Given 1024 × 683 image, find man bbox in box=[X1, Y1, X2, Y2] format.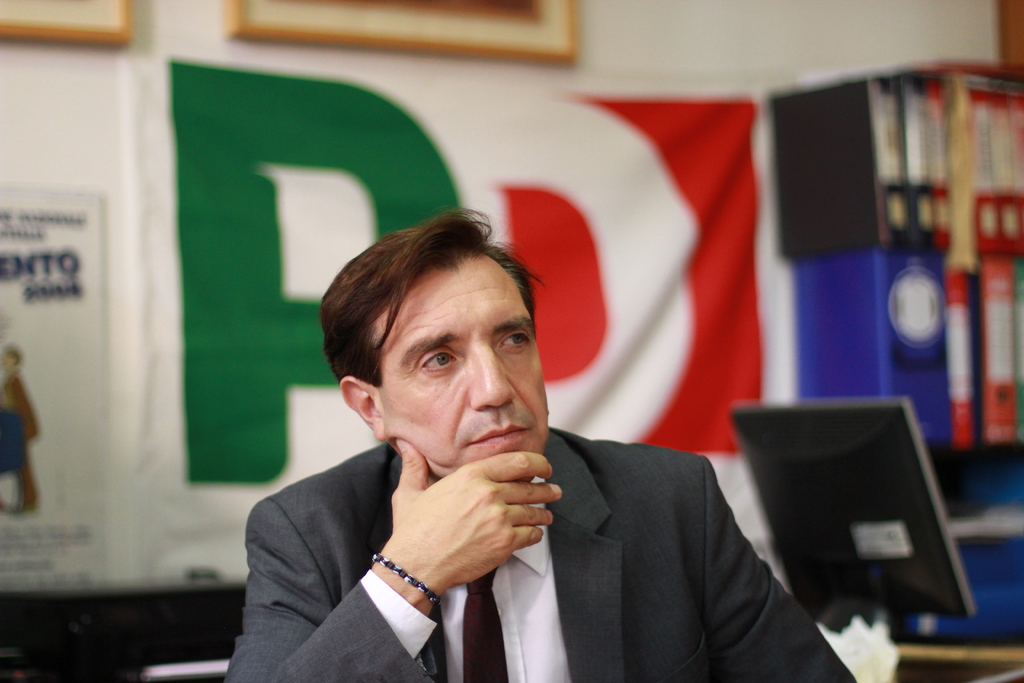
box=[197, 215, 788, 657].
